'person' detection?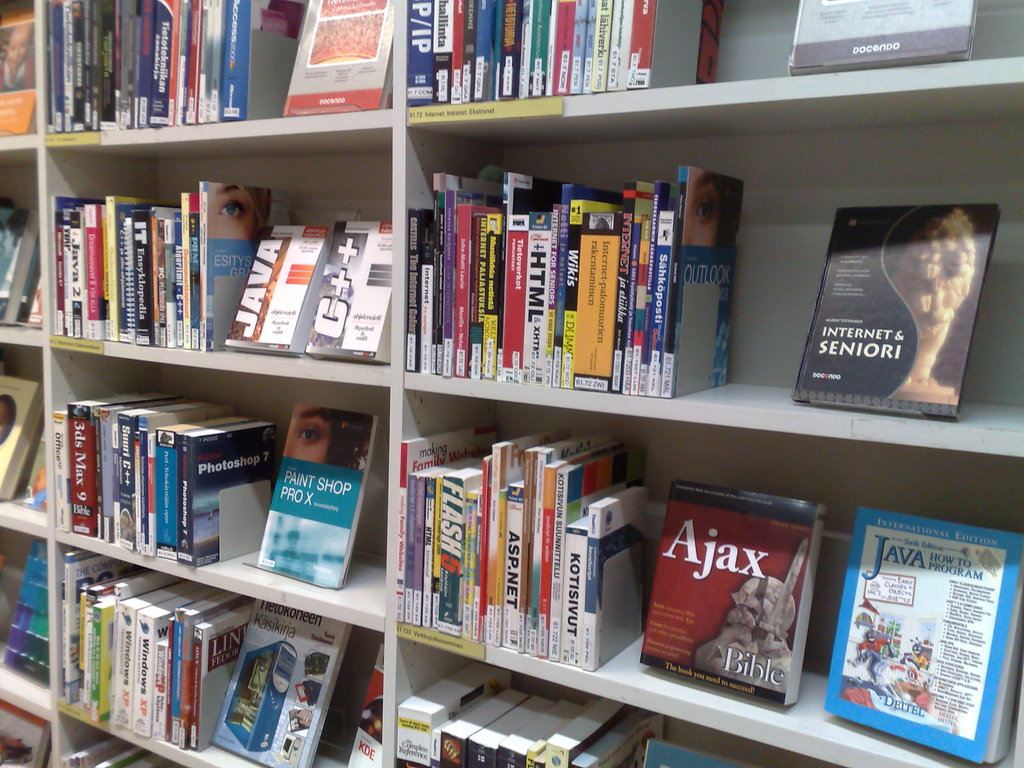
{"left": 684, "top": 166, "right": 747, "bottom": 245}
